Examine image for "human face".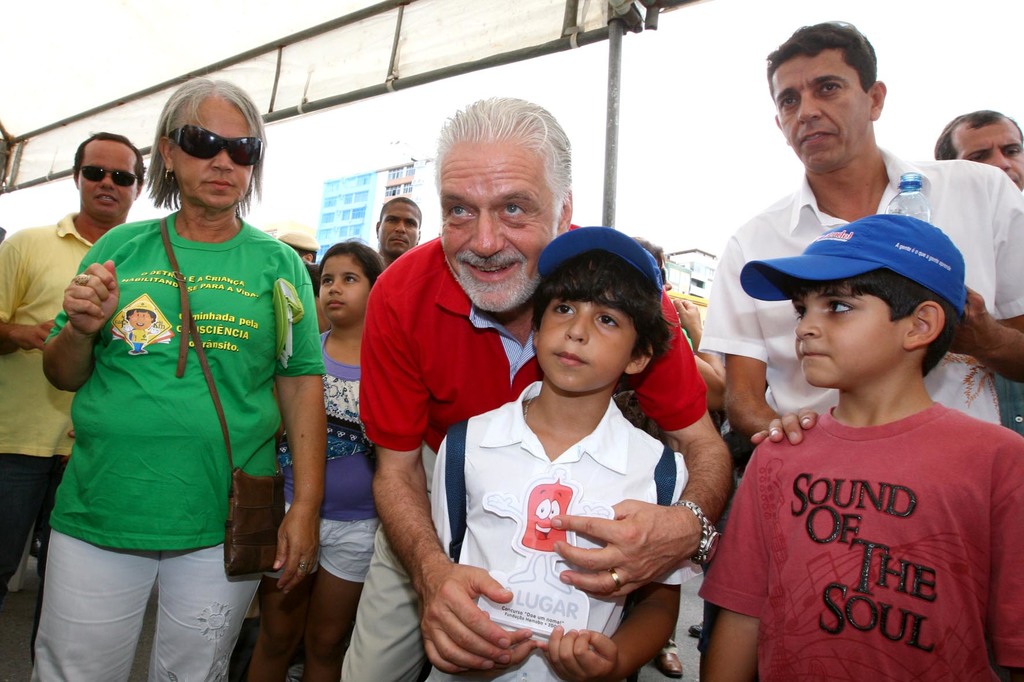
Examination result: bbox(165, 91, 257, 205).
